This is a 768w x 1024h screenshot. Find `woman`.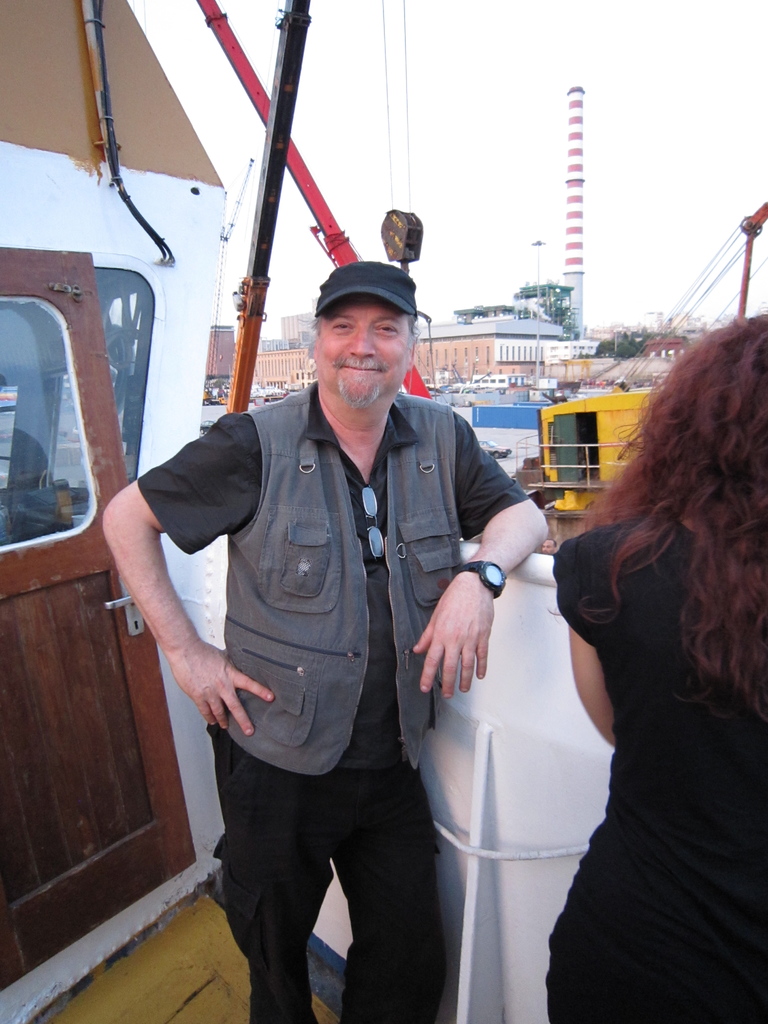
Bounding box: select_region(534, 306, 767, 1013).
